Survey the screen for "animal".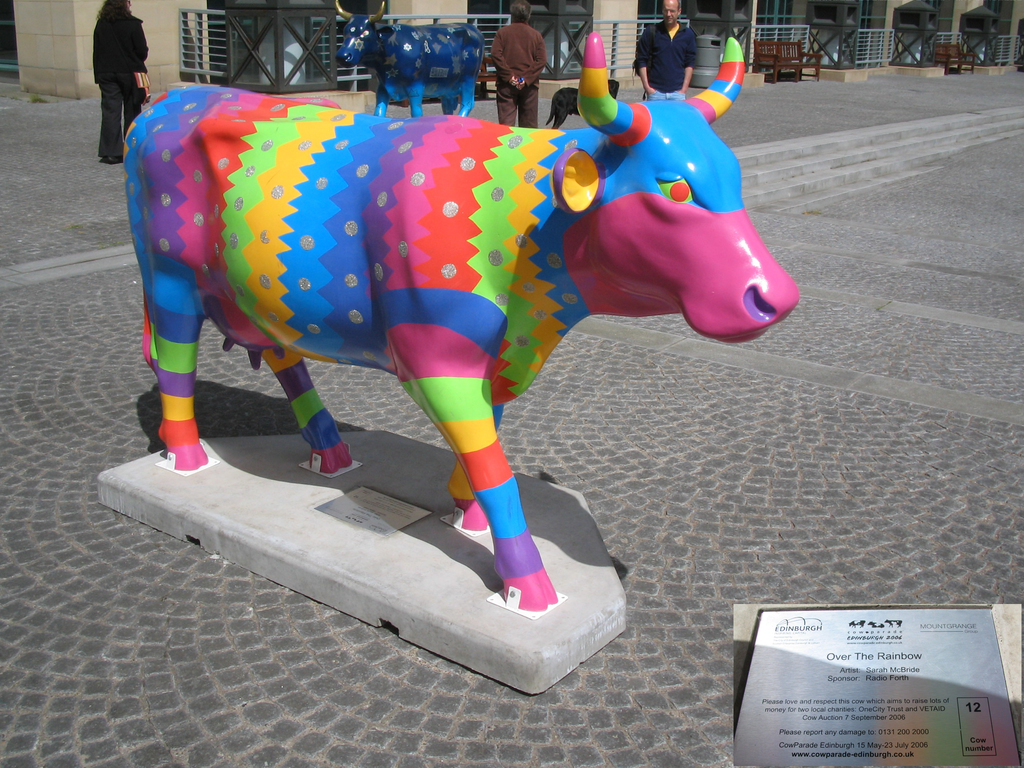
Survey found: [x1=124, y1=31, x2=799, y2=610].
